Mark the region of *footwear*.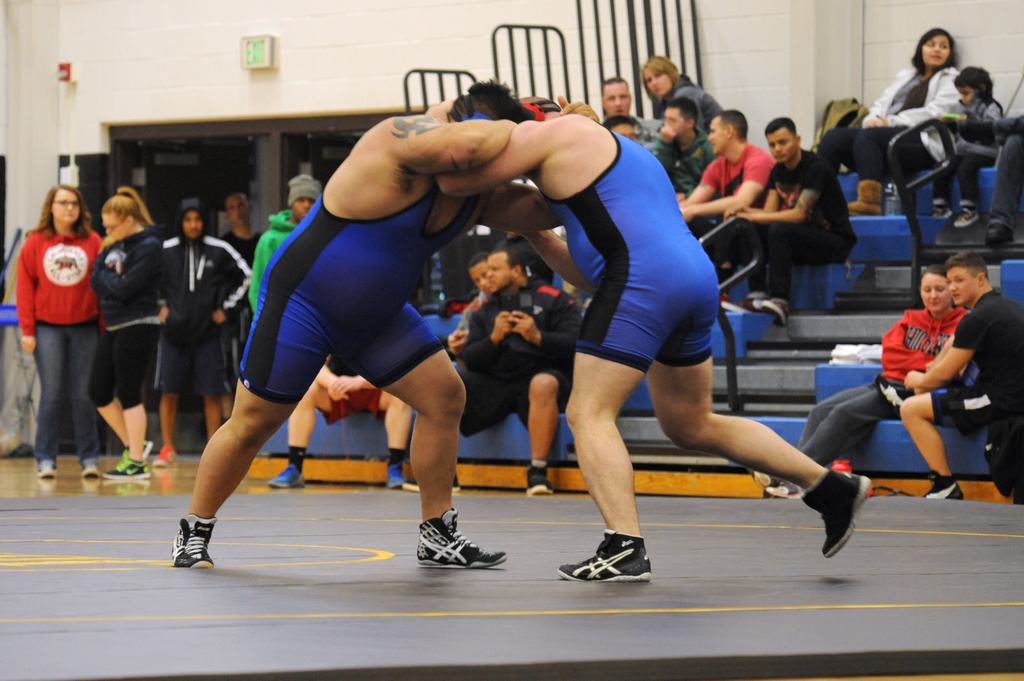
Region: crop(988, 223, 1014, 243).
